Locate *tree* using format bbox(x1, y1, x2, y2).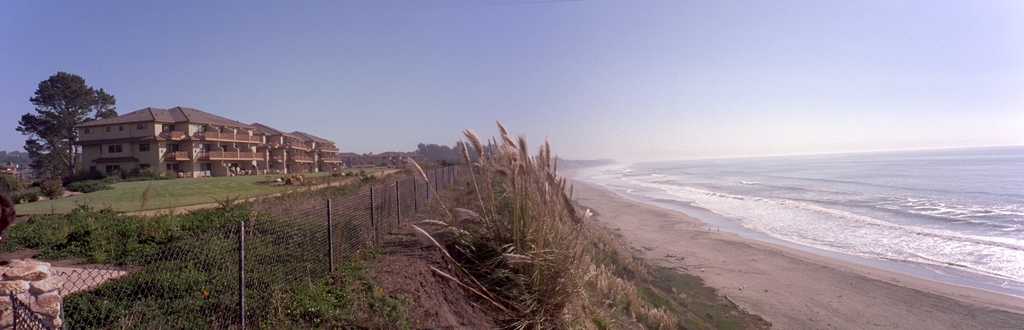
bbox(4, 69, 117, 189).
